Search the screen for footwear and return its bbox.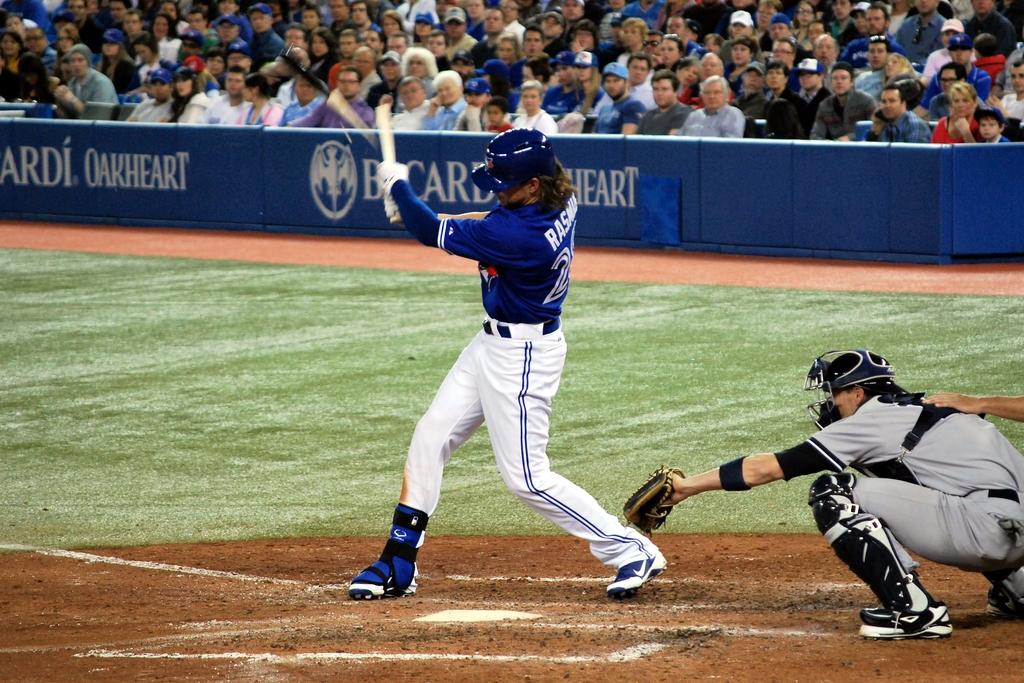
Found: 604/554/675/590.
